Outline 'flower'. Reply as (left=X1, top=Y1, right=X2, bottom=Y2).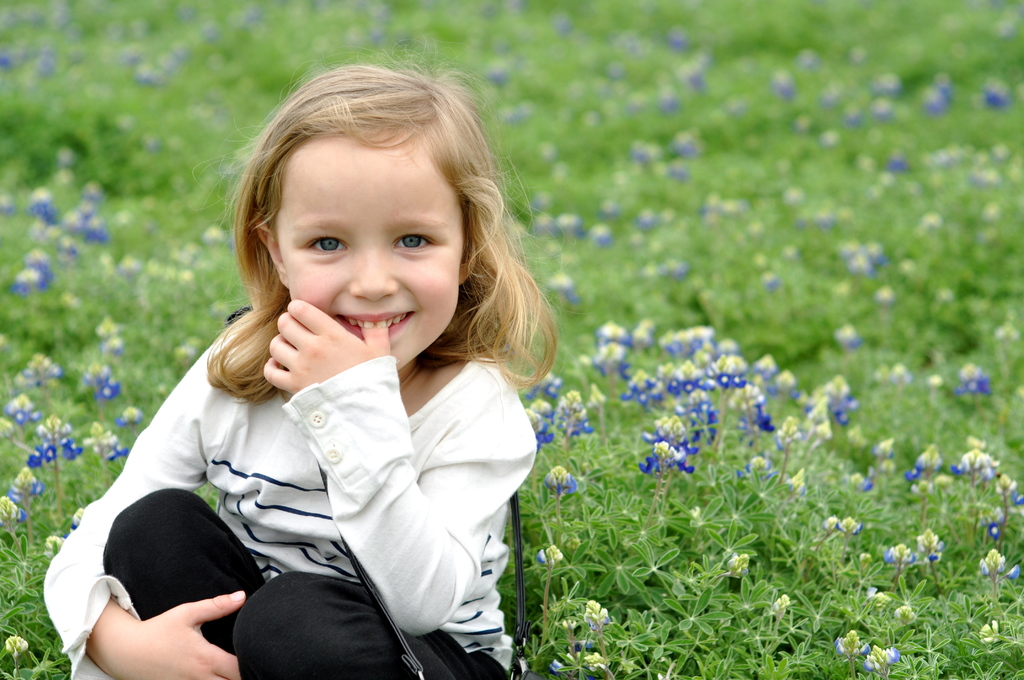
(left=837, top=631, right=871, bottom=655).
